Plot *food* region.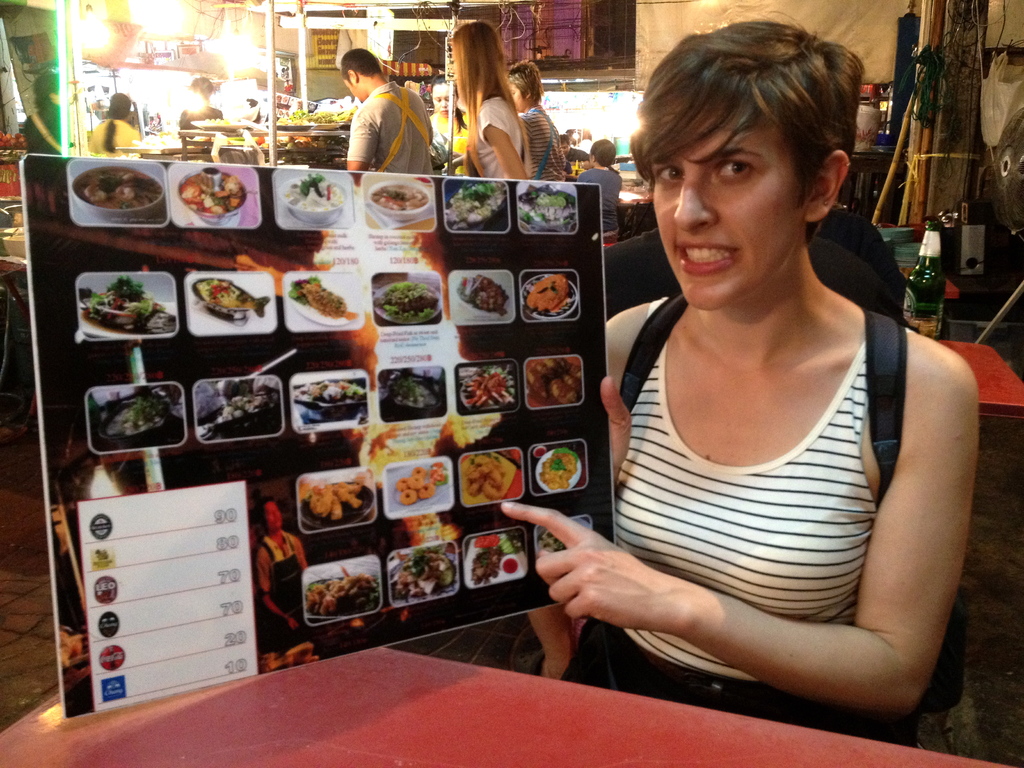
Plotted at locate(527, 271, 575, 317).
